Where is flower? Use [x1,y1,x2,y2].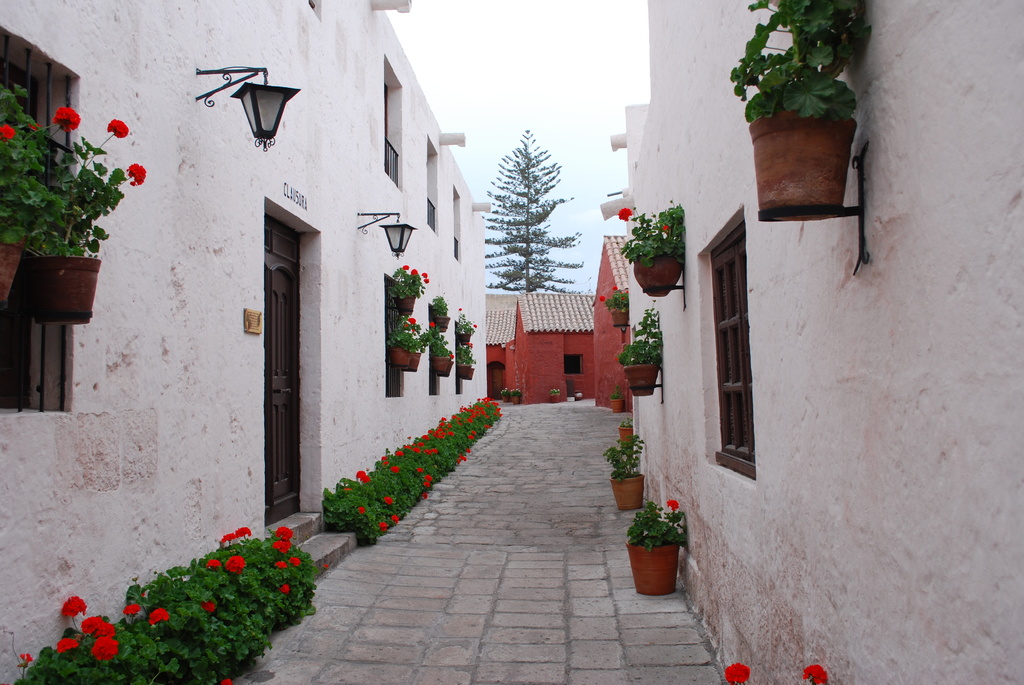
[79,615,100,634].
